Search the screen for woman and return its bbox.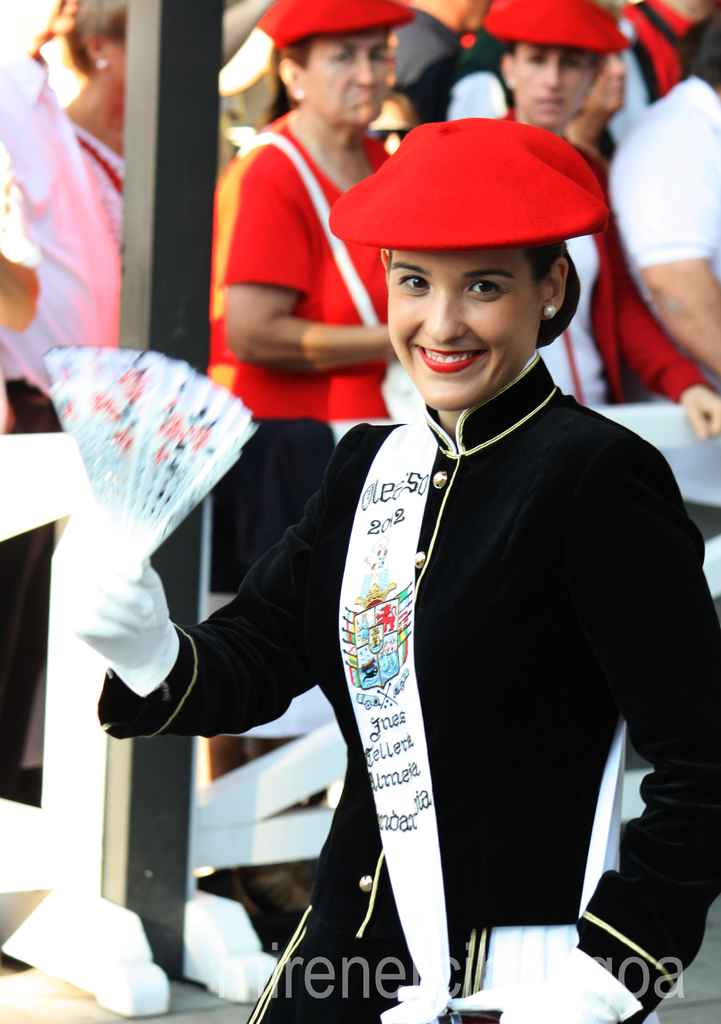
Found: 195:0:418:924.
